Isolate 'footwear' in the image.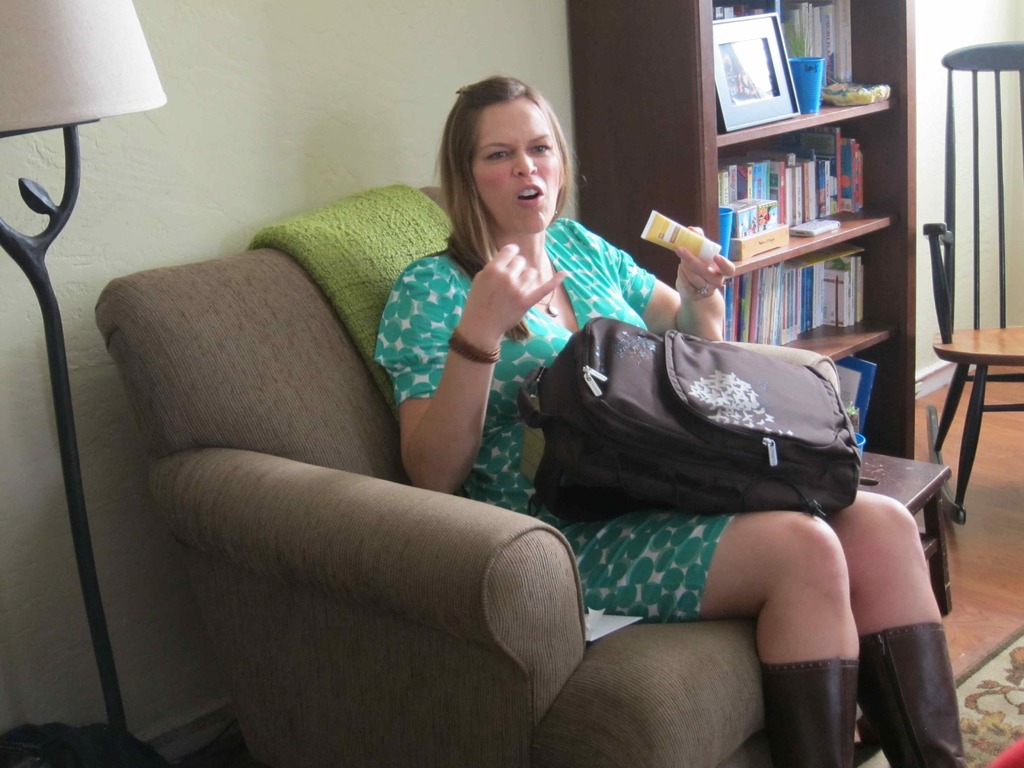
Isolated region: box=[773, 647, 875, 755].
